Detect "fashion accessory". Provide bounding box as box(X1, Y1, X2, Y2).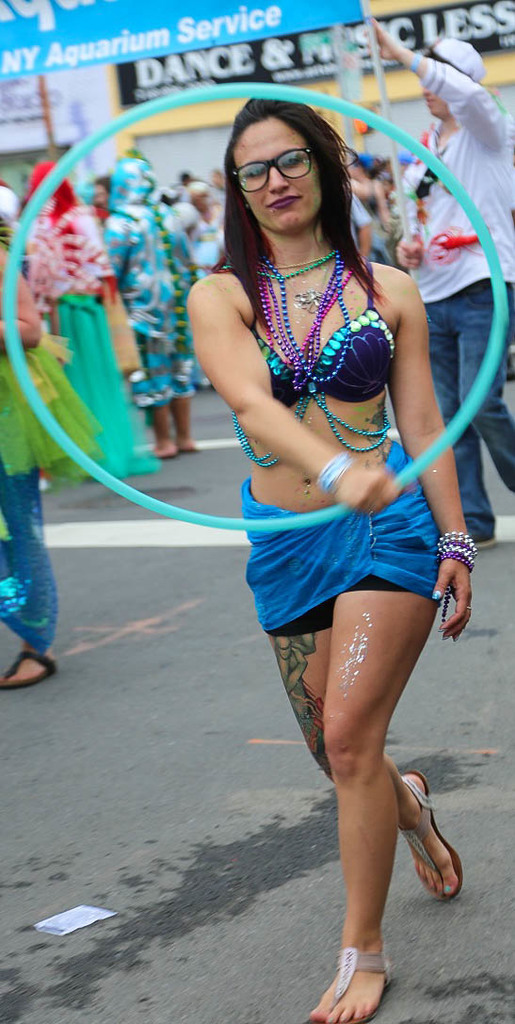
box(319, 452, 353, 495).
